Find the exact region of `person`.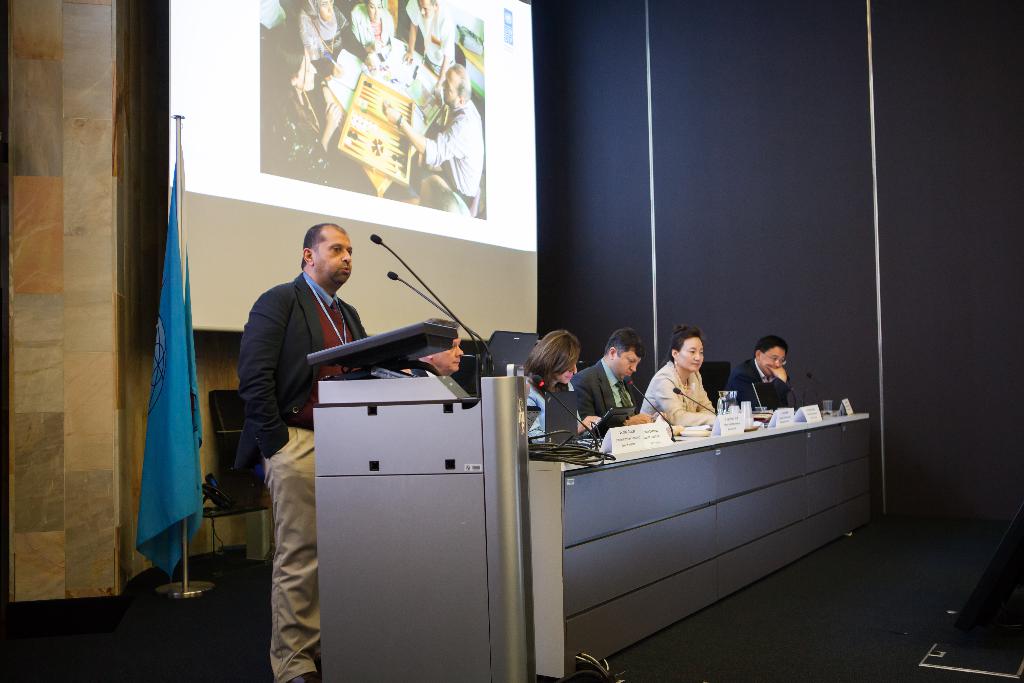
Exact region: {"left": 746, "top": 333, "right": 812, "bottom": 429}.
